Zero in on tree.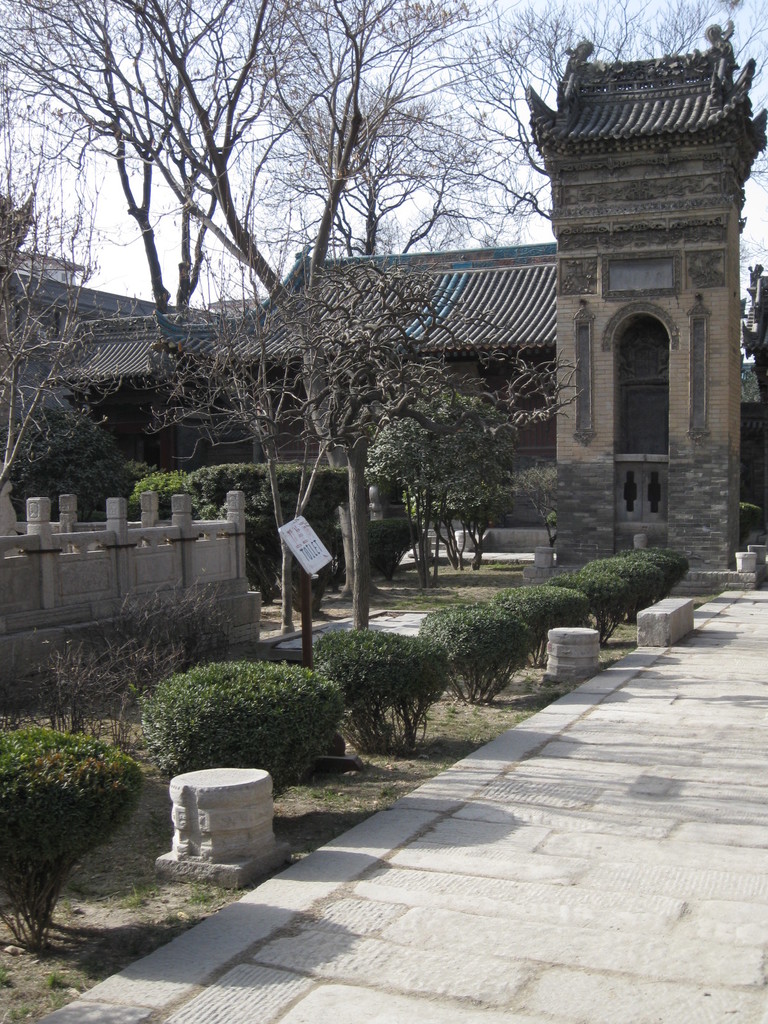
Zeroed in: region(135, 142, 383, 630).
